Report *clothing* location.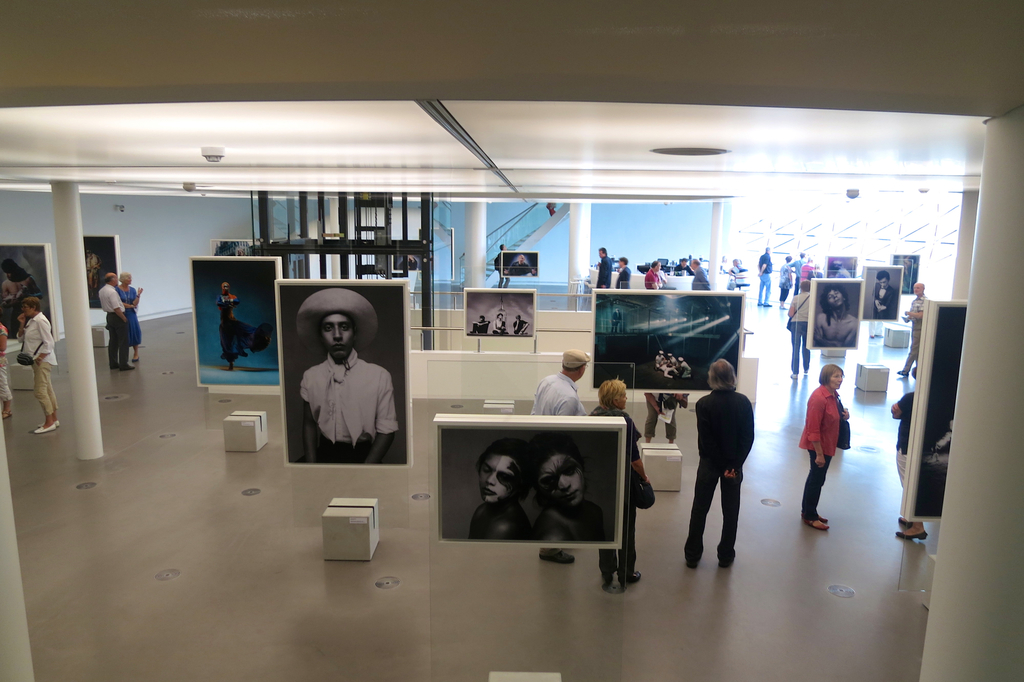
Report: 643, 270, 658, 293.
